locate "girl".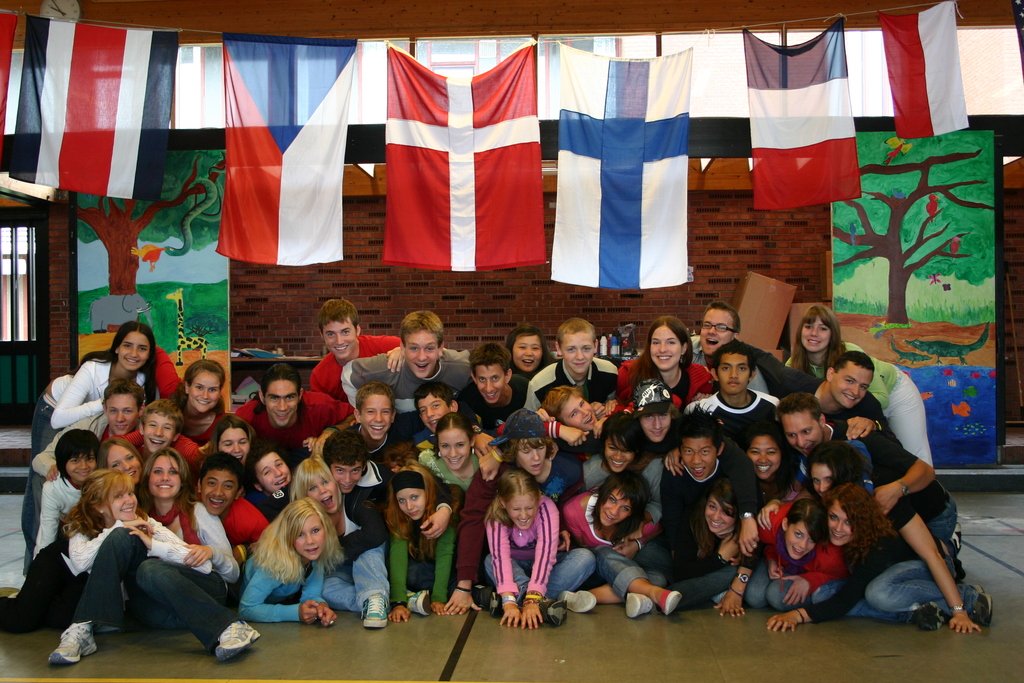
Bounding box: (410,413,501,493).
